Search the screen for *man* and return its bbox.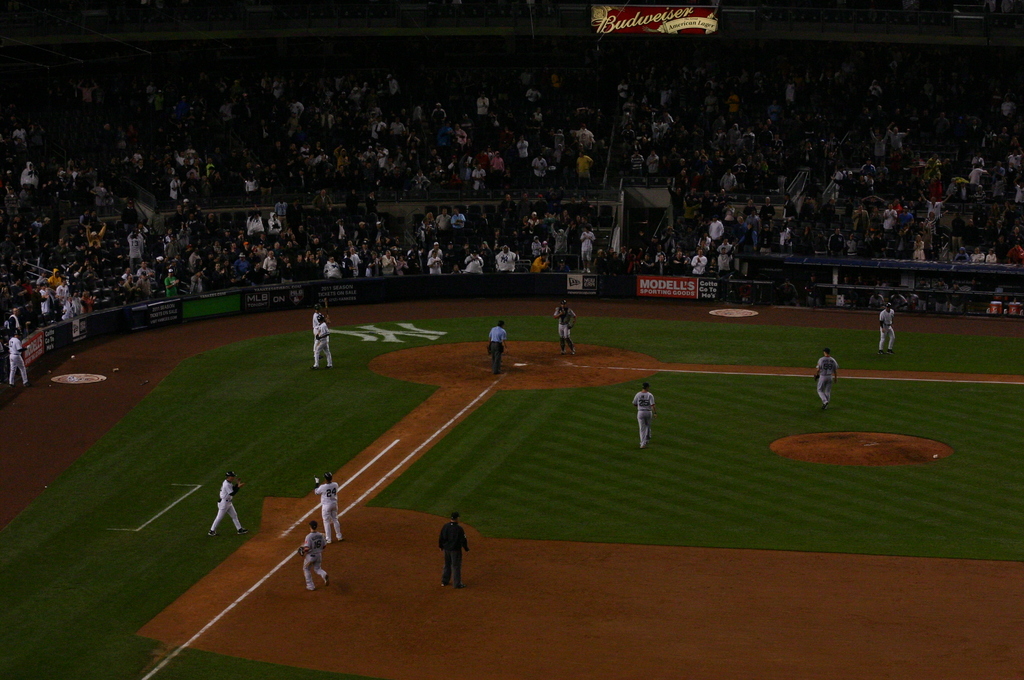
Found: bbox=(10, 330, 30, 385).
